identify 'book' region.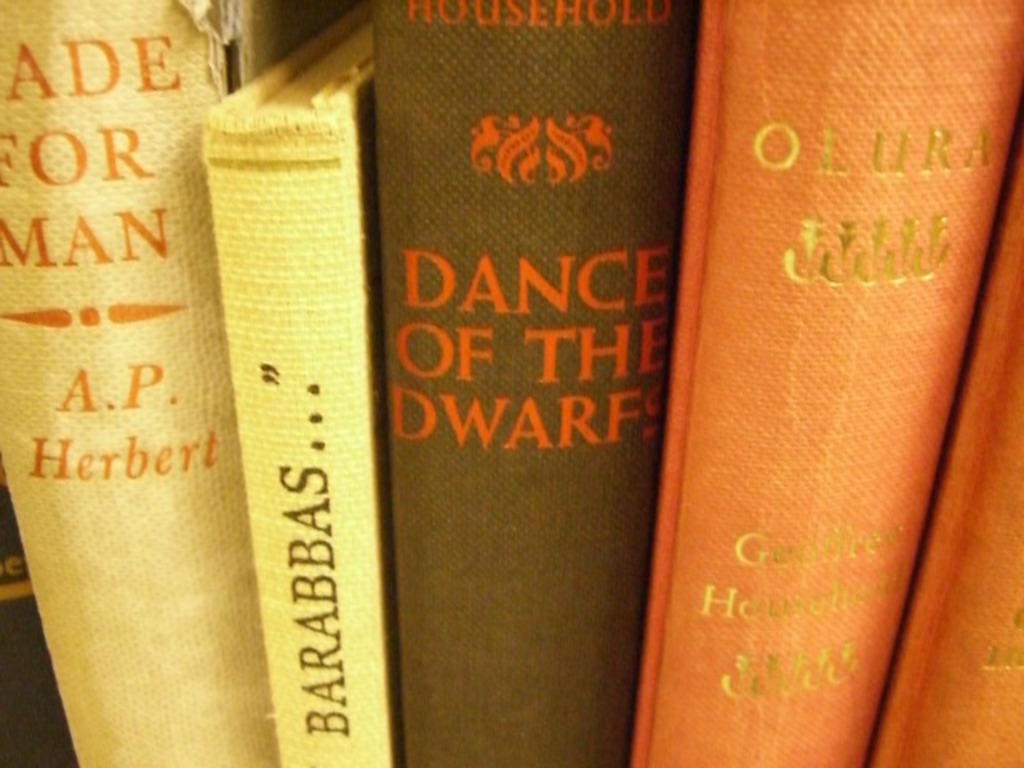
Region: {"x1": 378, "y1": 0, "x2": 693, "y2": 766}.
